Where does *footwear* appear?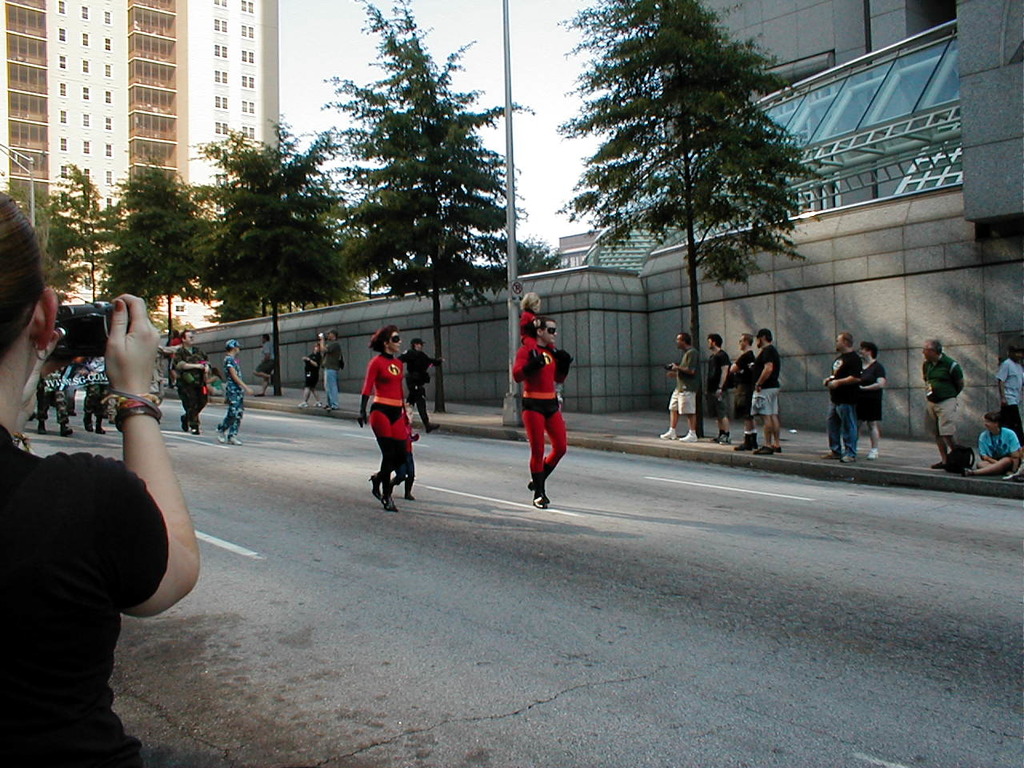
Appears at x1=406, y1=478, x2=414, y2=498.
